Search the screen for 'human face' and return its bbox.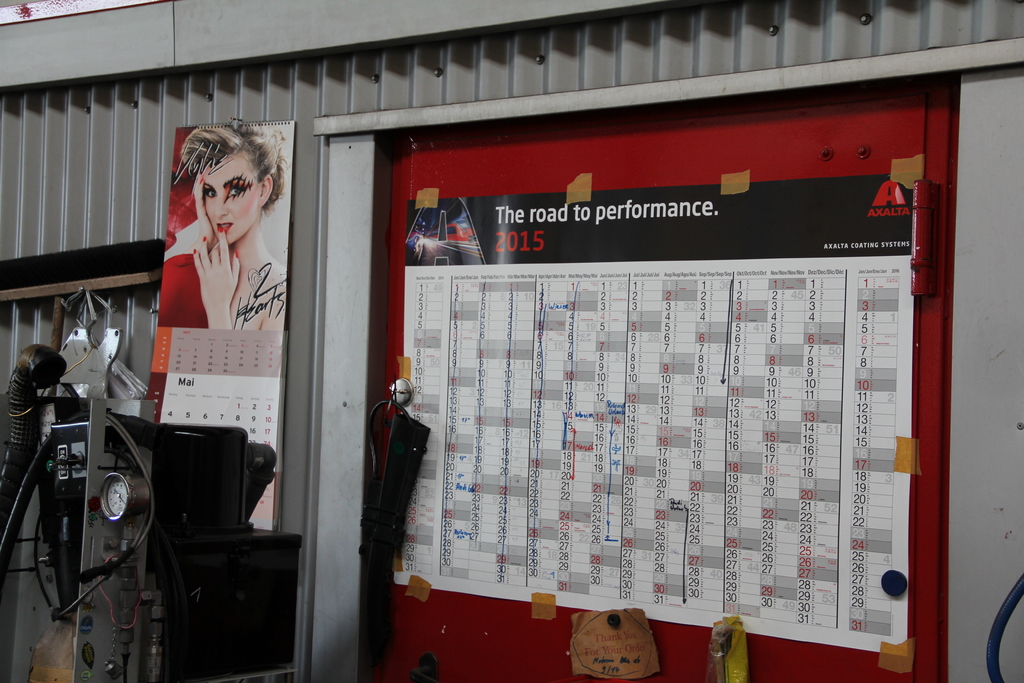
Found: {"left": 203, "top": 153, "right": 262, "bottom": 247}.
